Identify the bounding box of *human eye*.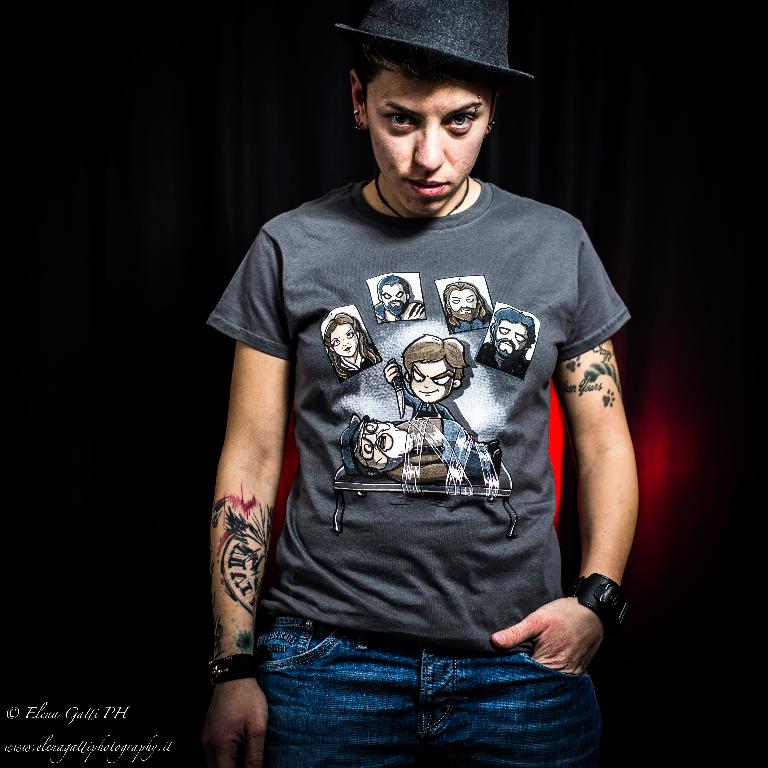
[left=361, top=441, right=372, bottom=454].
